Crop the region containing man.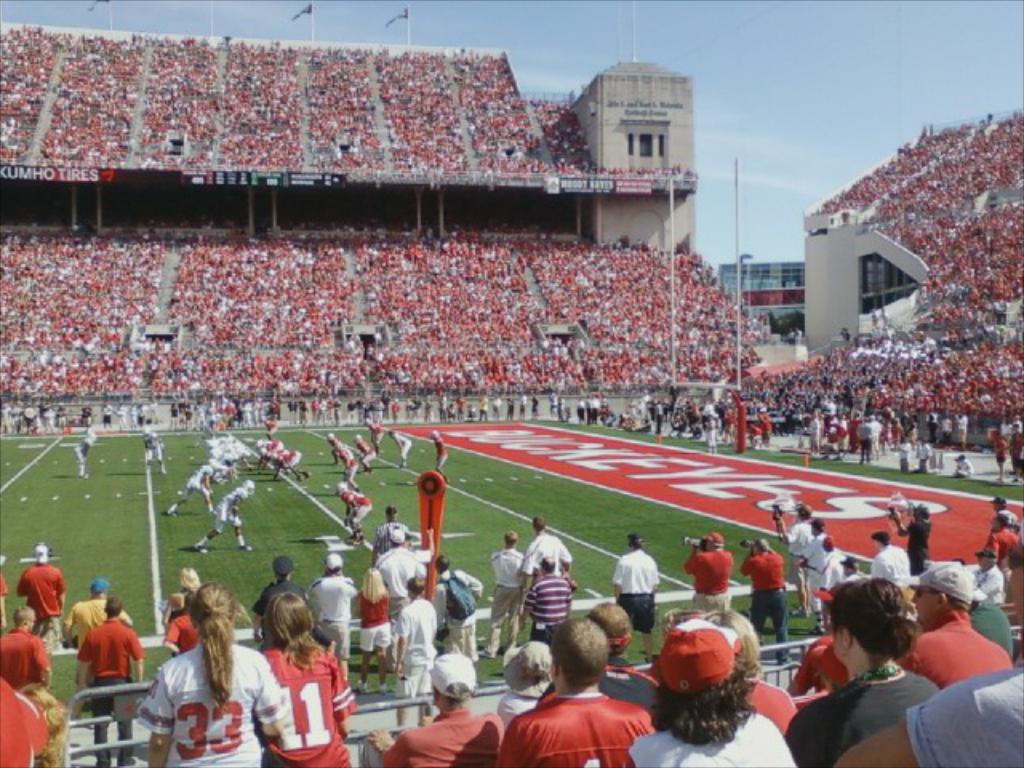
Crop region: <box>302,557,358,702</box>.
